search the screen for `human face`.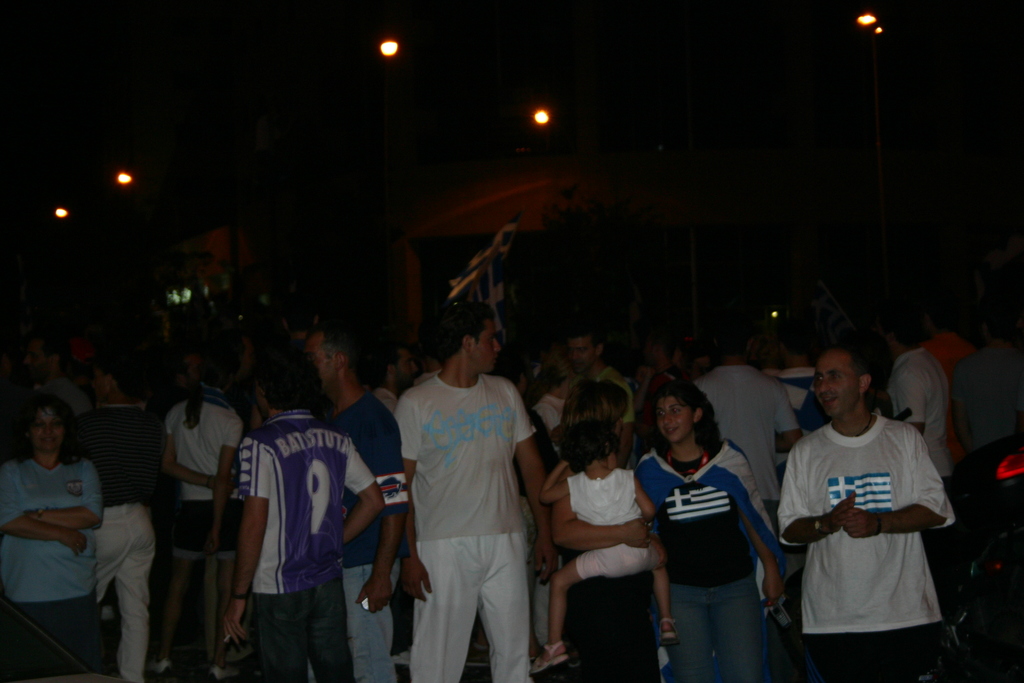
Found at region(474, 324, 499, 373).
